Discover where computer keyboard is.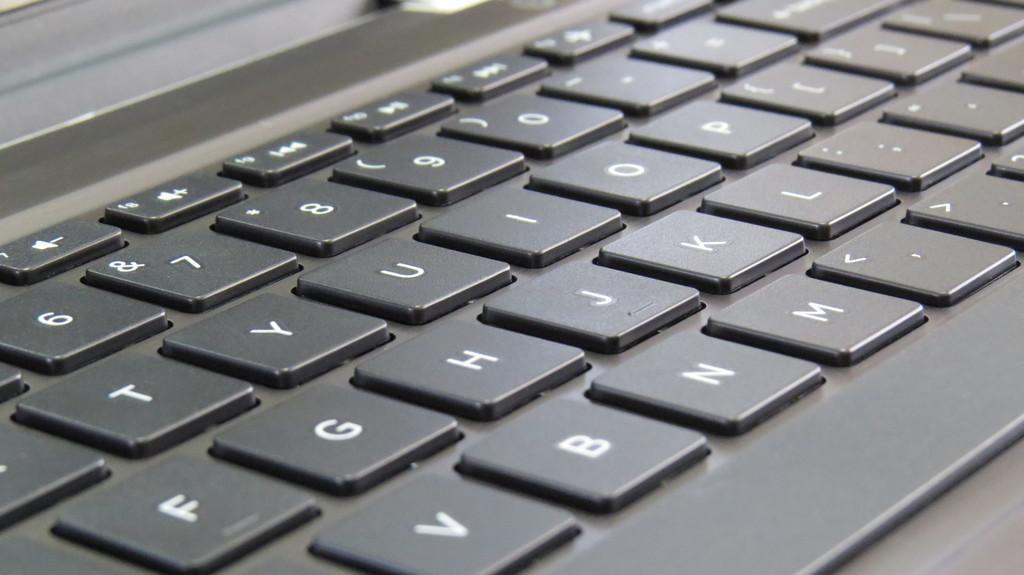
Discovered at {"left": 0, "top": 0, "right": 1023, "bottom": 574}.
